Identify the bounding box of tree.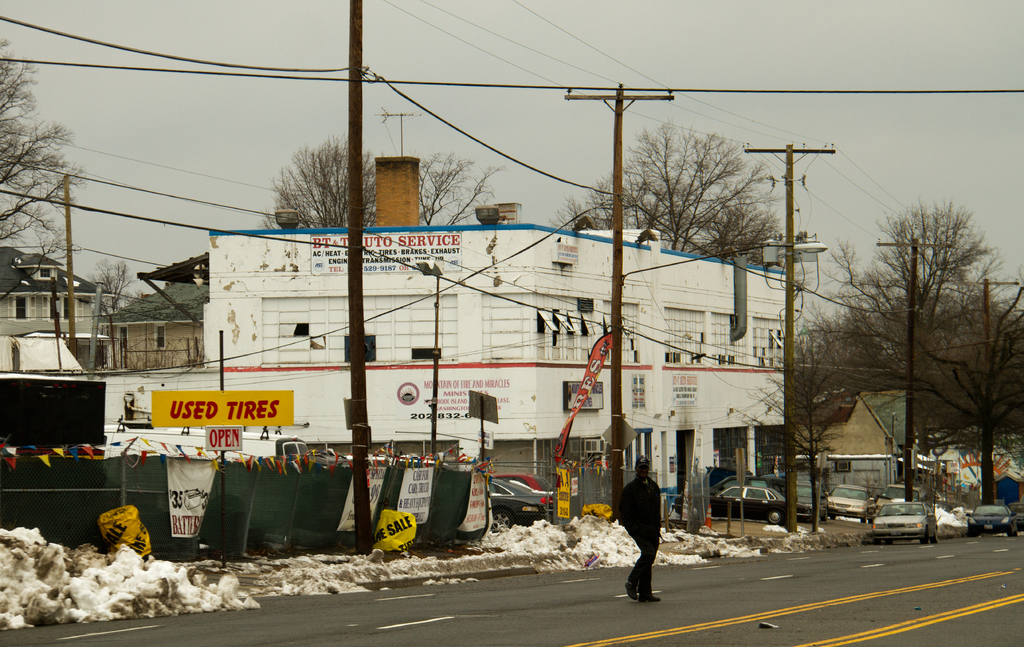
{"x1": 556, "y1": 128, "x2": 805, "y2": 271}.
